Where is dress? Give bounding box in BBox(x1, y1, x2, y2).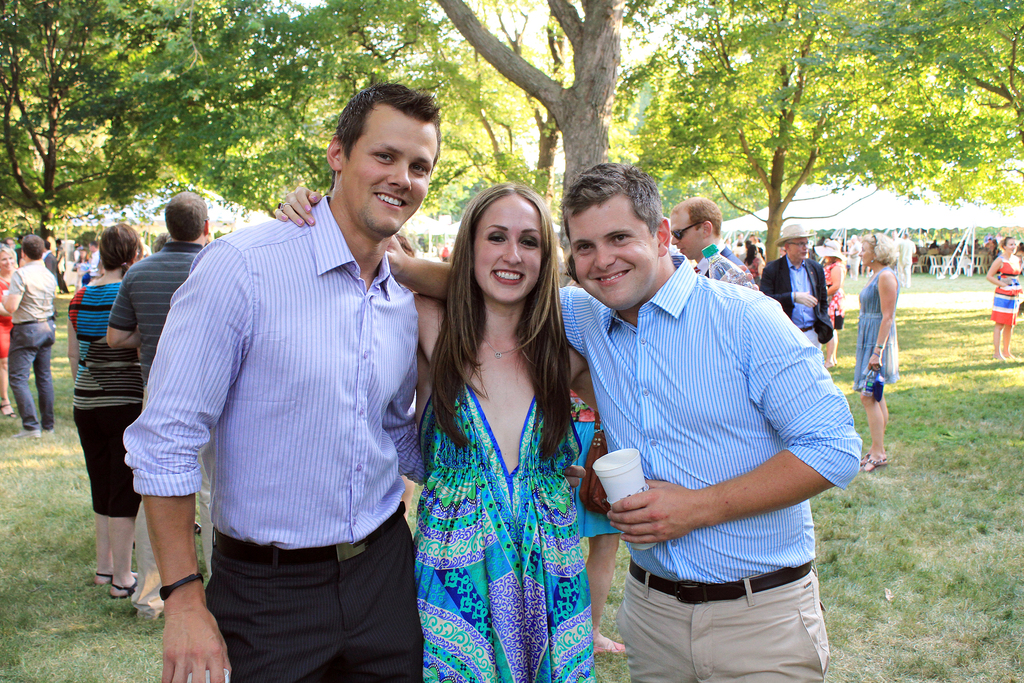
BBox(990, 256, 1016, 322).
